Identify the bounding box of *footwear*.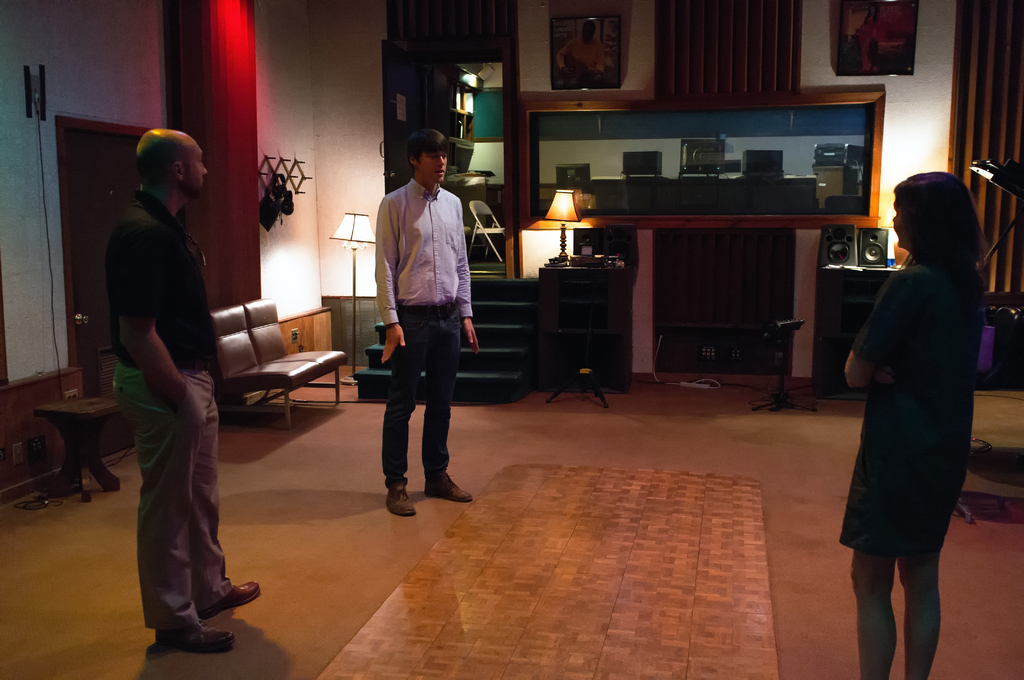
detection(195, 579, 257, 619).
